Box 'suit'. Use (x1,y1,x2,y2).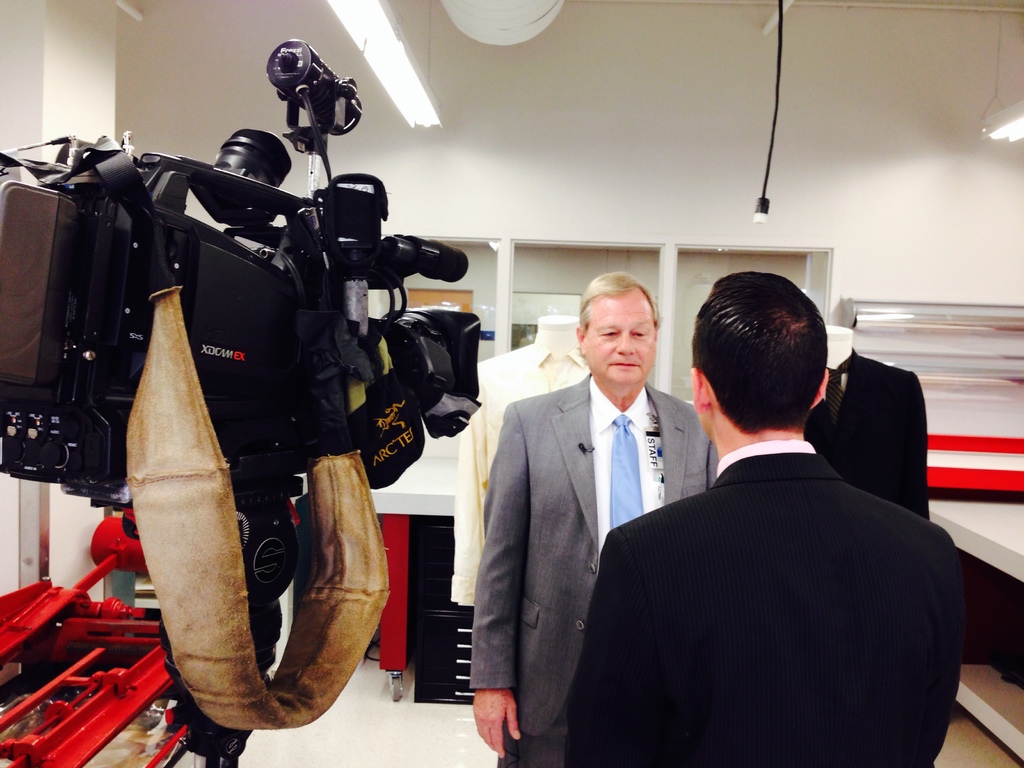
(803,351,931,519).
